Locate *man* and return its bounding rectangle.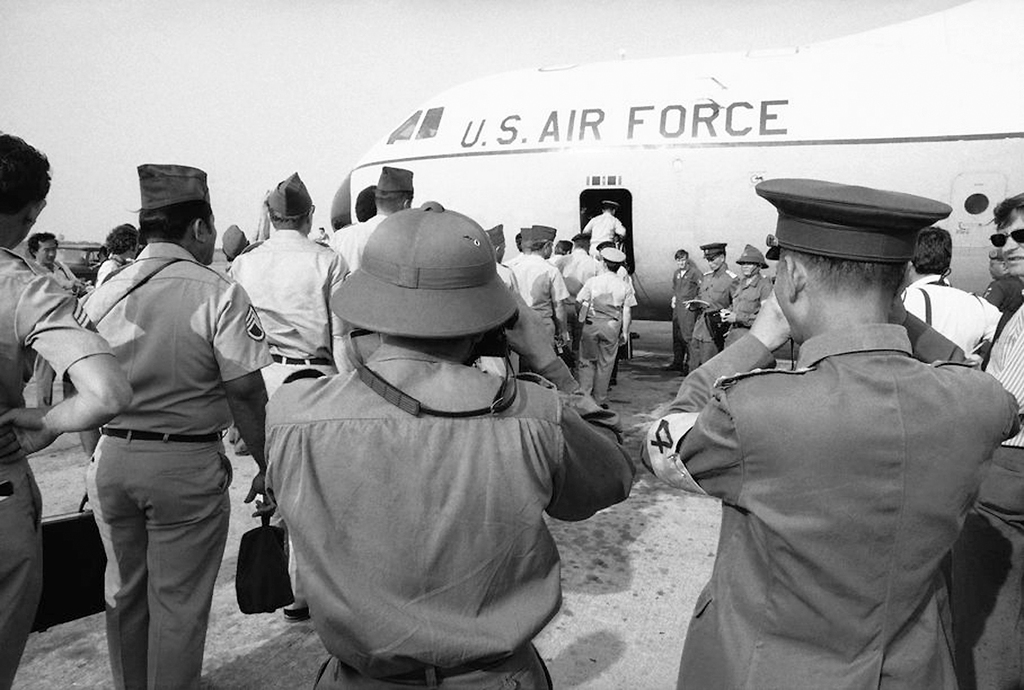
rect(899, 223, 1008, 366).
